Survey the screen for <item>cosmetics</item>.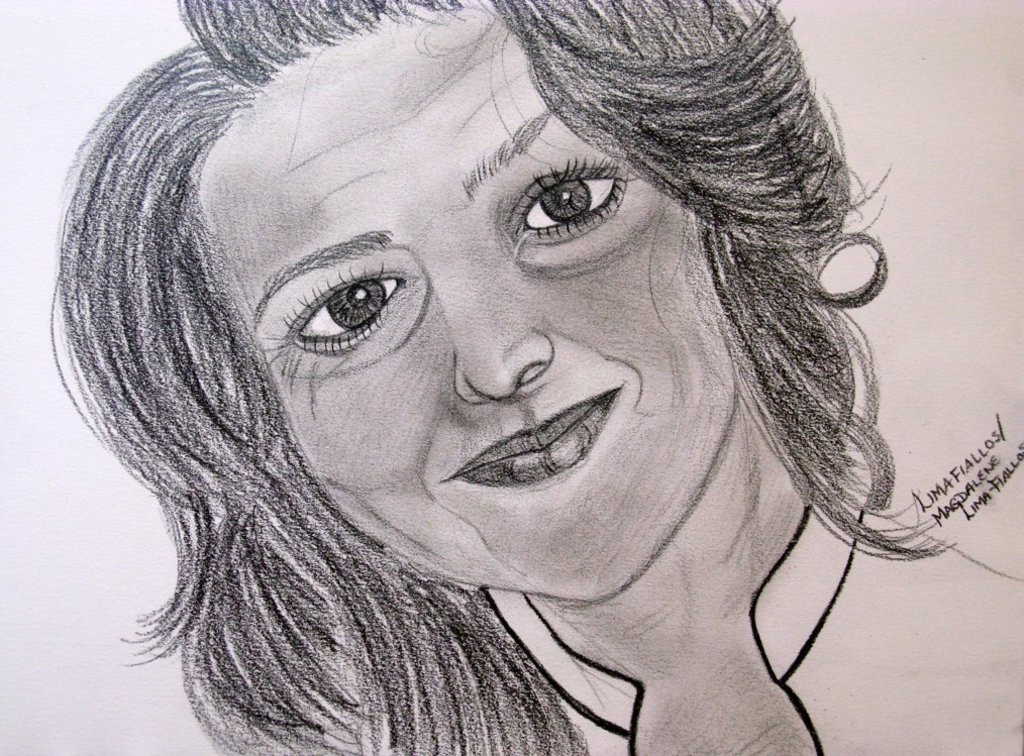
Survey found: bbox(274, 253, 401, 355).
